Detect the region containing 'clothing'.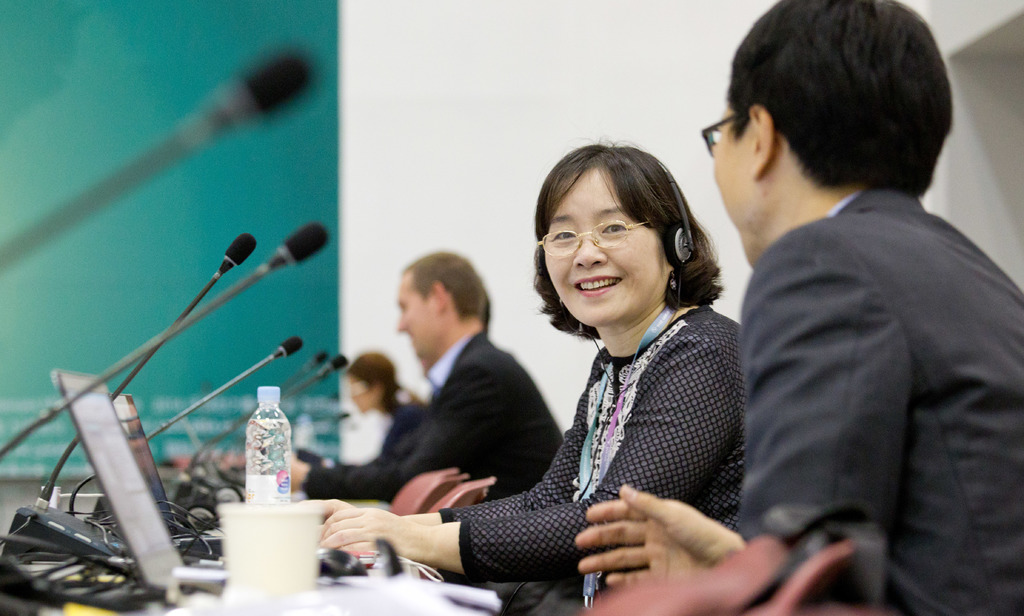
312 329 560 509.
